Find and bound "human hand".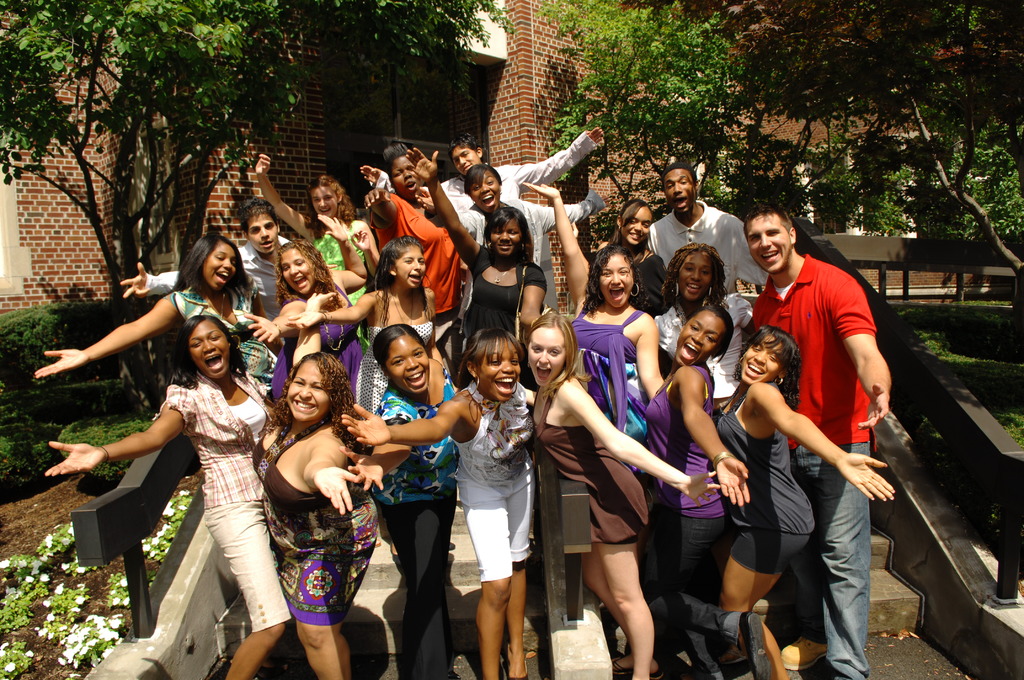
Bound: bbox(305, 290, 335, 307).
